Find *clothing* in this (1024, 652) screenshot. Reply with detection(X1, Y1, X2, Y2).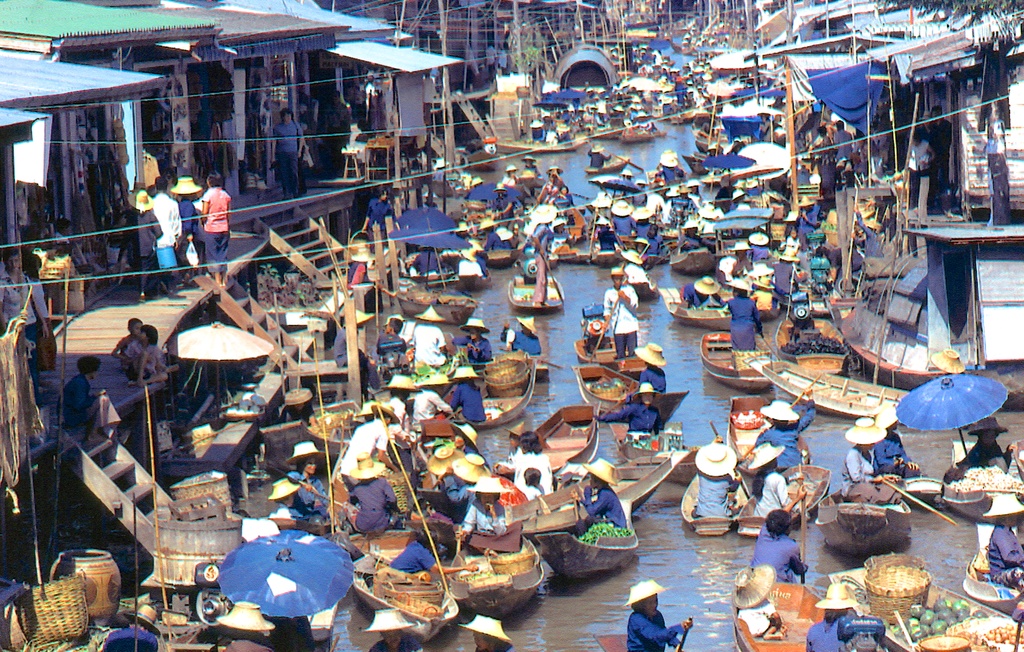
detection(735, 595, 776, 641).
